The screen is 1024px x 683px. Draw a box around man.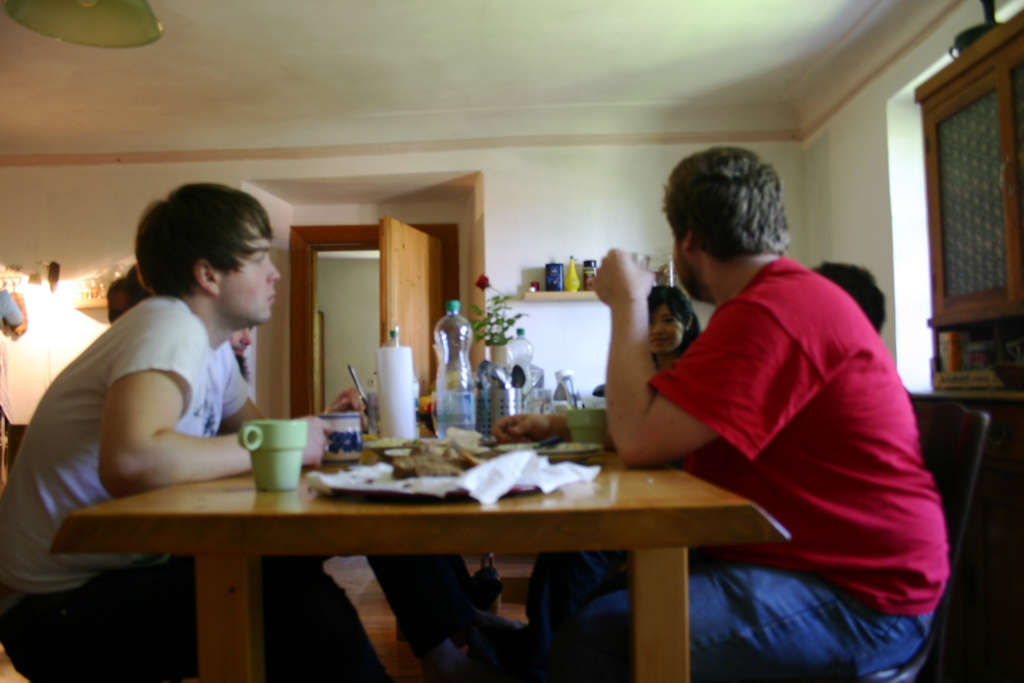
229/323/505/677.
